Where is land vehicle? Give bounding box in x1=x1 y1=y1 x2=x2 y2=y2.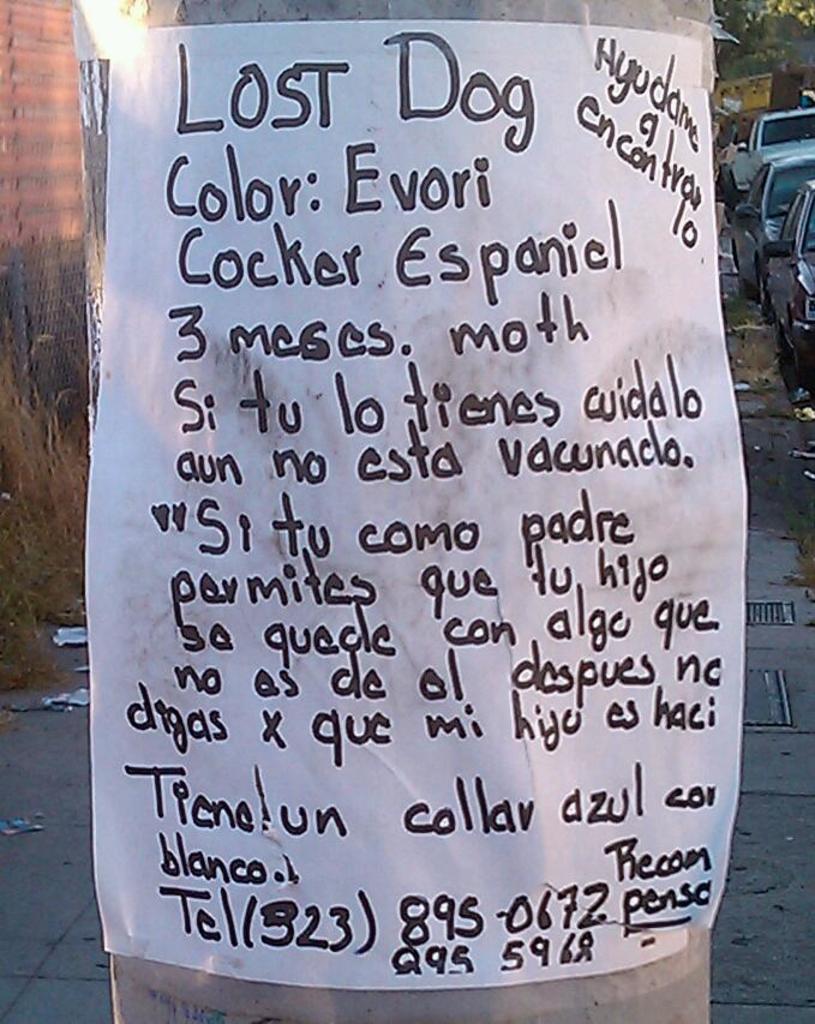
x1=732 y1=155 x2=814 y2=294.
